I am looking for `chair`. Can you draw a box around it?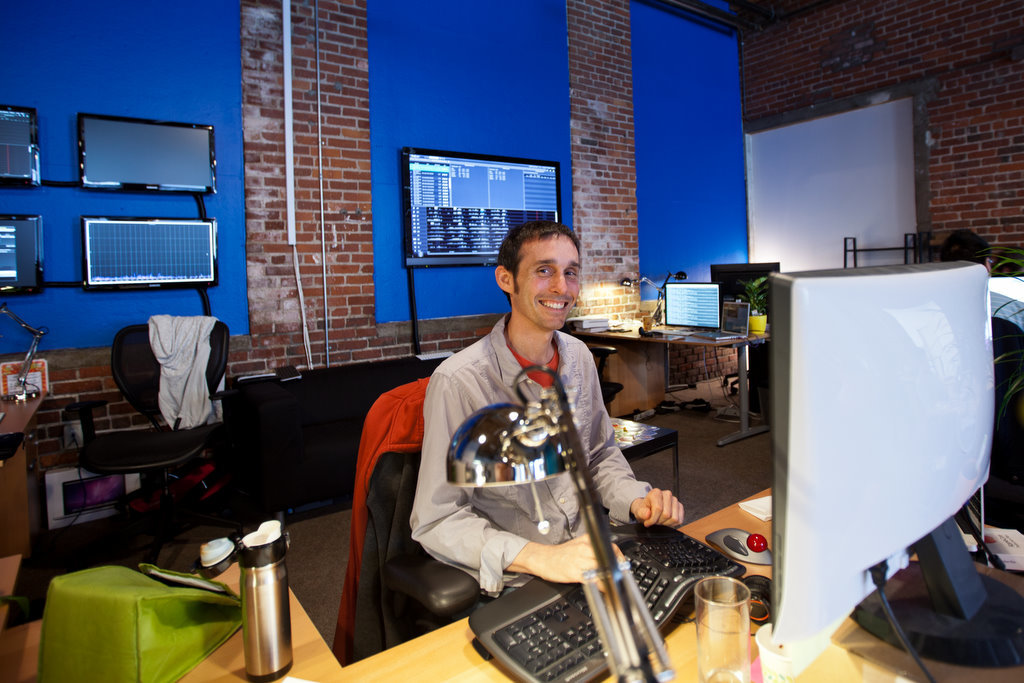
Sure, the bounding box is BBox(98, 323, 233, 483).
